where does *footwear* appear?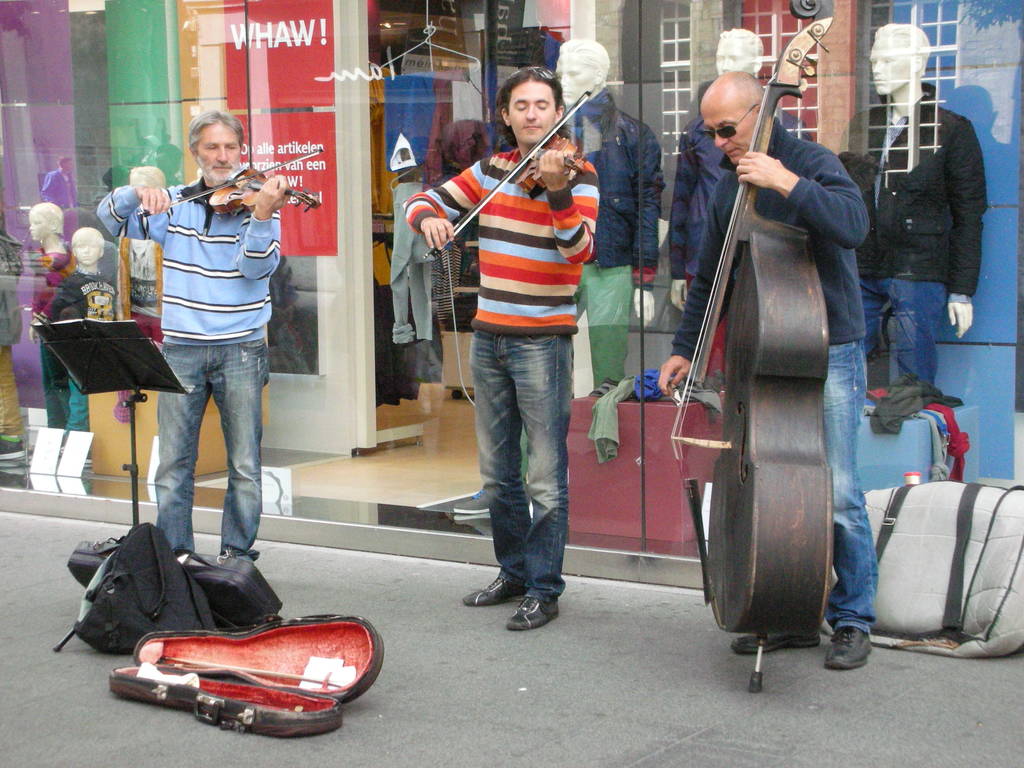
Appears at 457, 572, 520, 609.
